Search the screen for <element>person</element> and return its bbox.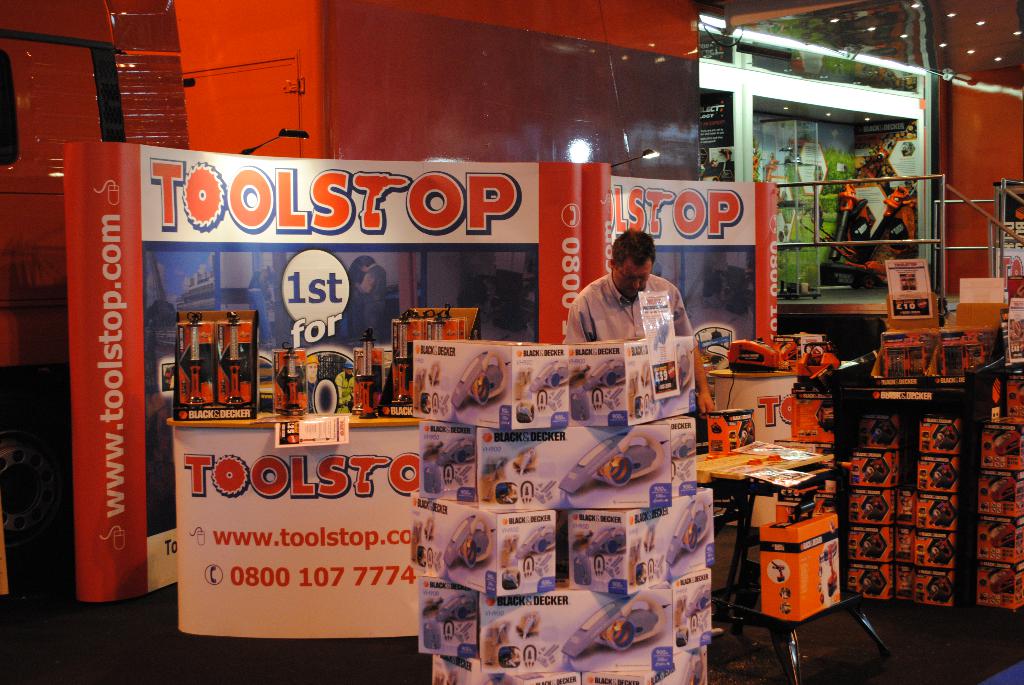
Found: 355,253,389,342.
